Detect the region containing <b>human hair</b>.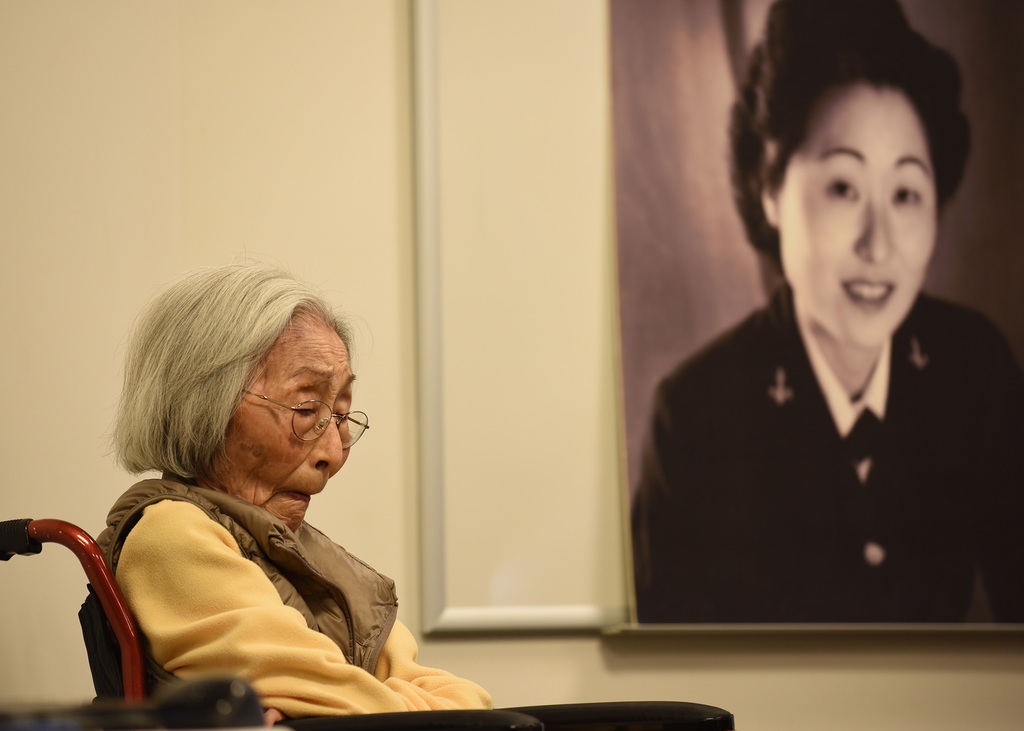
{"x1": 120, "y1": 265, "x2": 367, "y2": 518}.
